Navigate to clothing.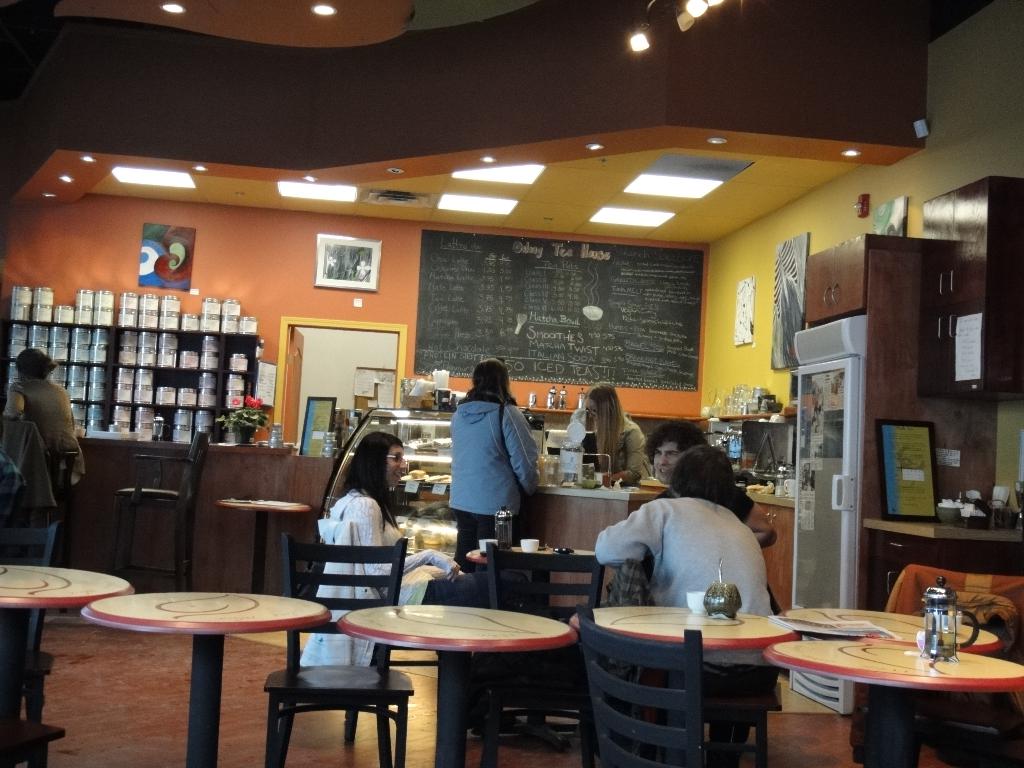
Navigation target: {"x1": 297, "y1": 486, "x2": 465, "y2": 667}.
